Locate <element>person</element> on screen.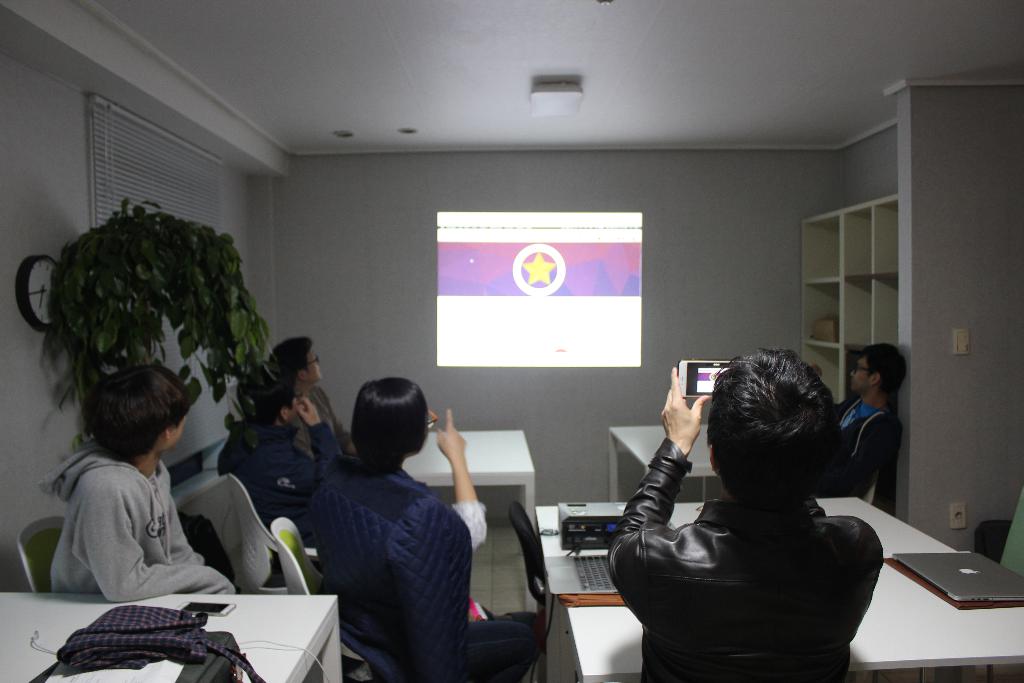
On screen at detection(323, 374, 543, 629).
